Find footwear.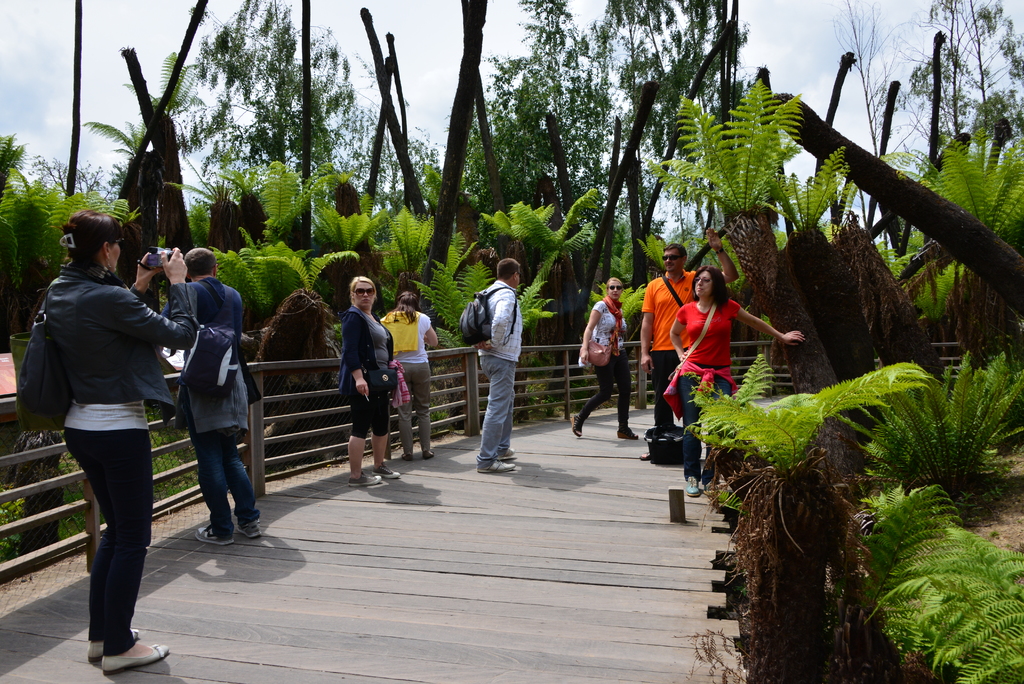
bbox=(572, 410, 582, 431).
